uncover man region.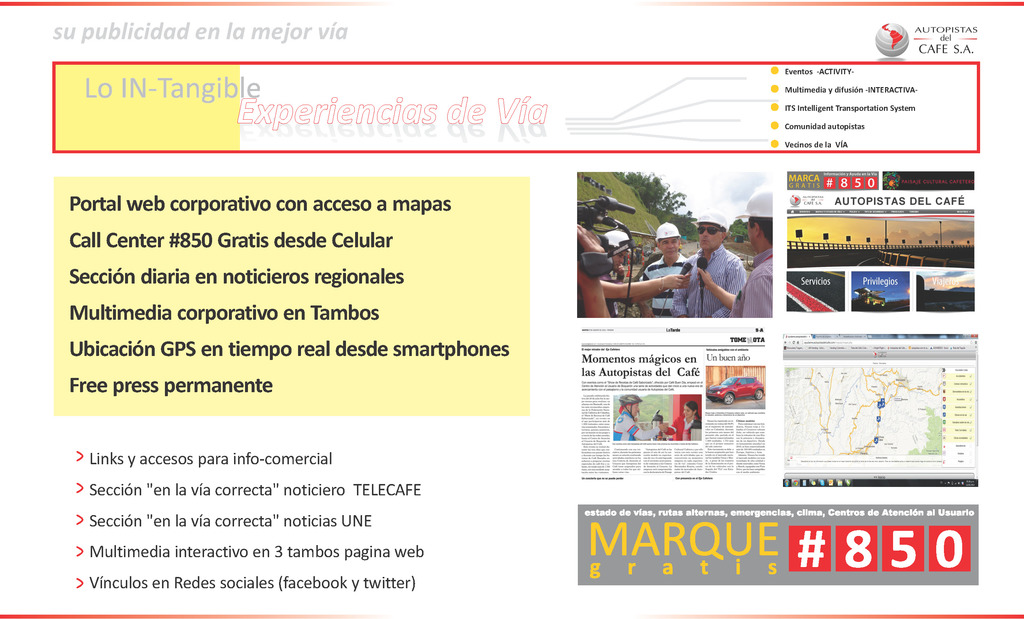
Uncovered: locate(698, 183, 771, 317).
